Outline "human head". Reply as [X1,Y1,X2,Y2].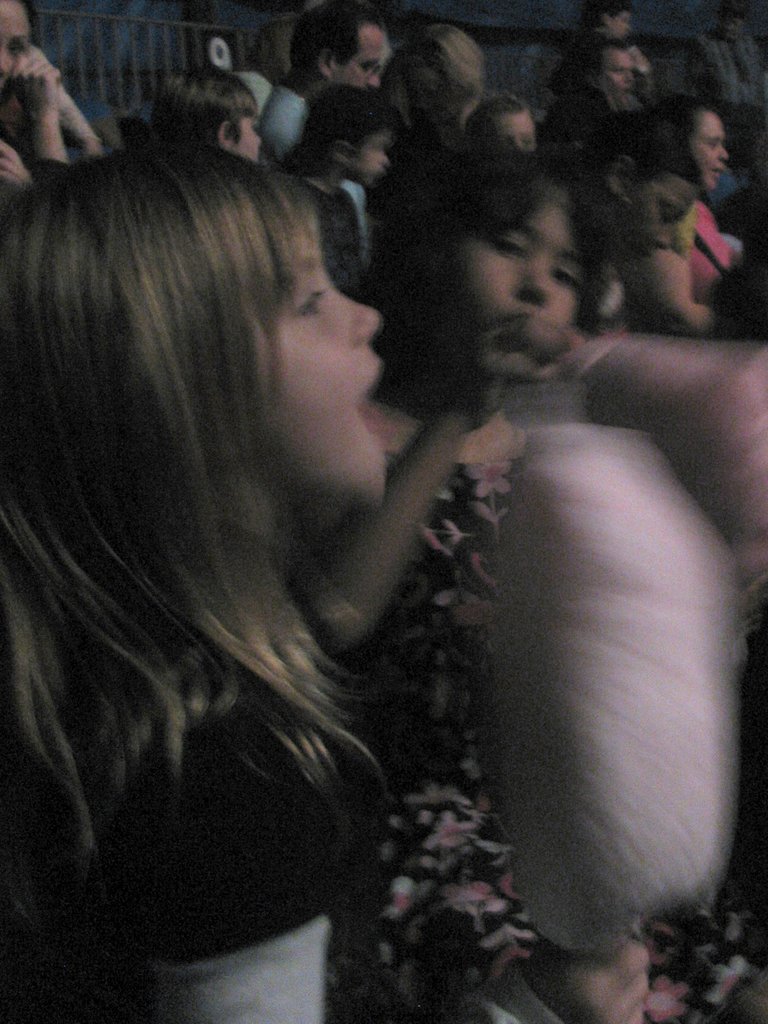
[143,60,262,160].
